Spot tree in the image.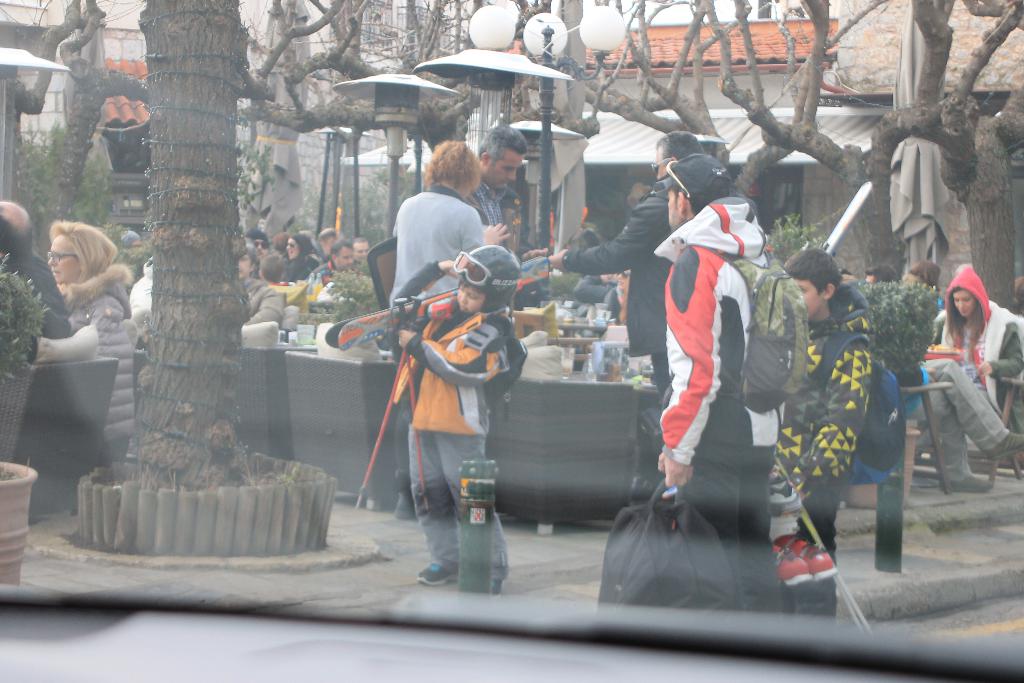
tree found at x1=93, y1=18, x2=291, y2=506.
